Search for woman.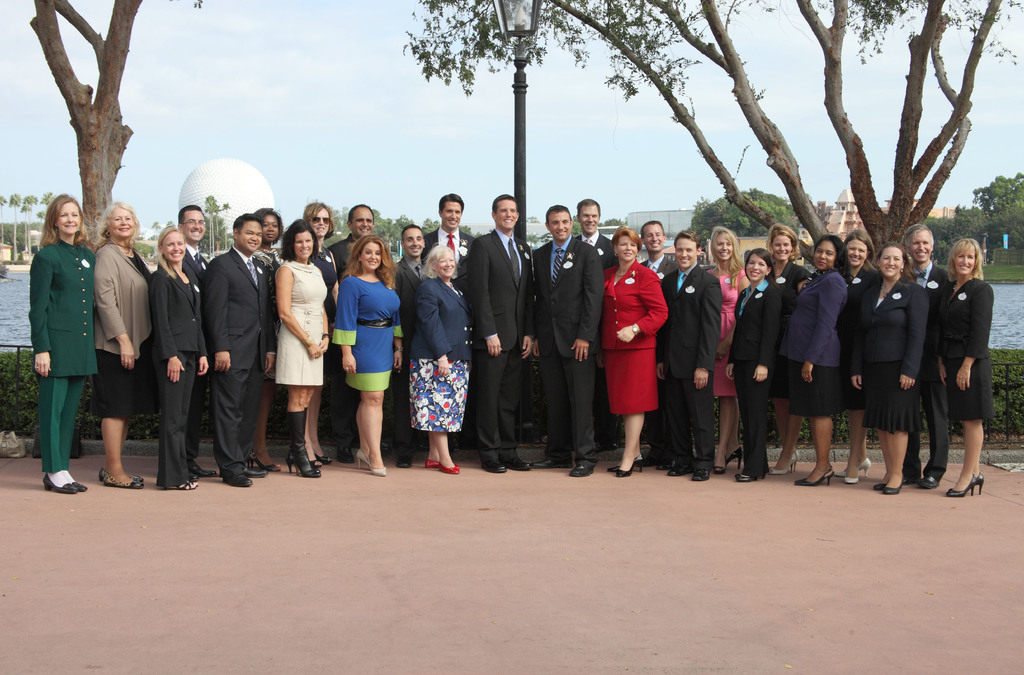
Found at region(934, 240, 999, 498).
